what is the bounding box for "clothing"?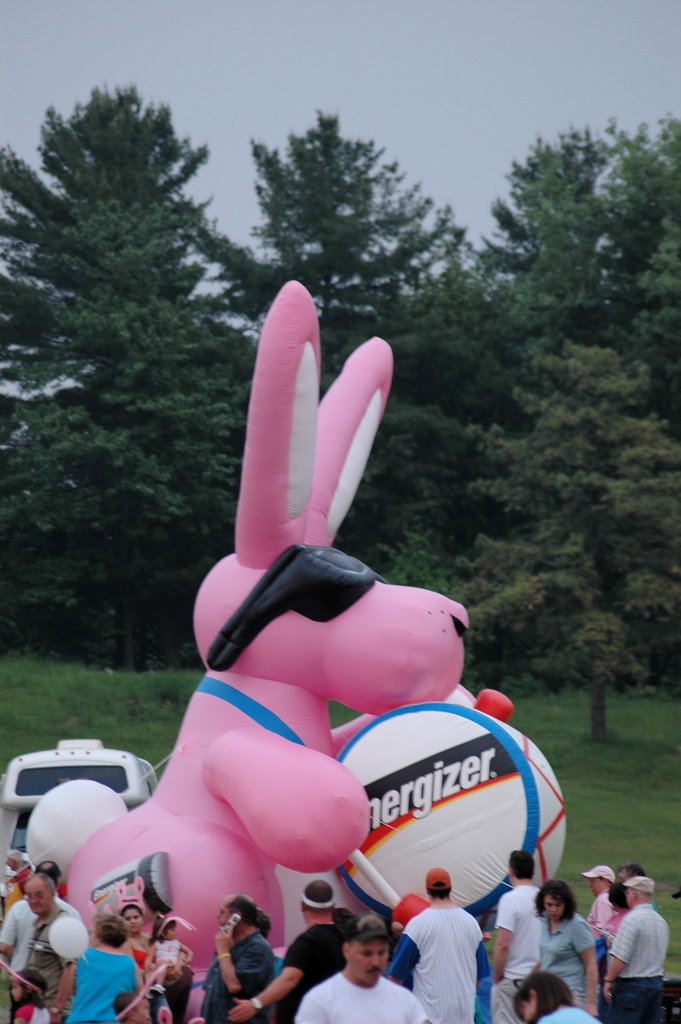
578/886/680/1023.
